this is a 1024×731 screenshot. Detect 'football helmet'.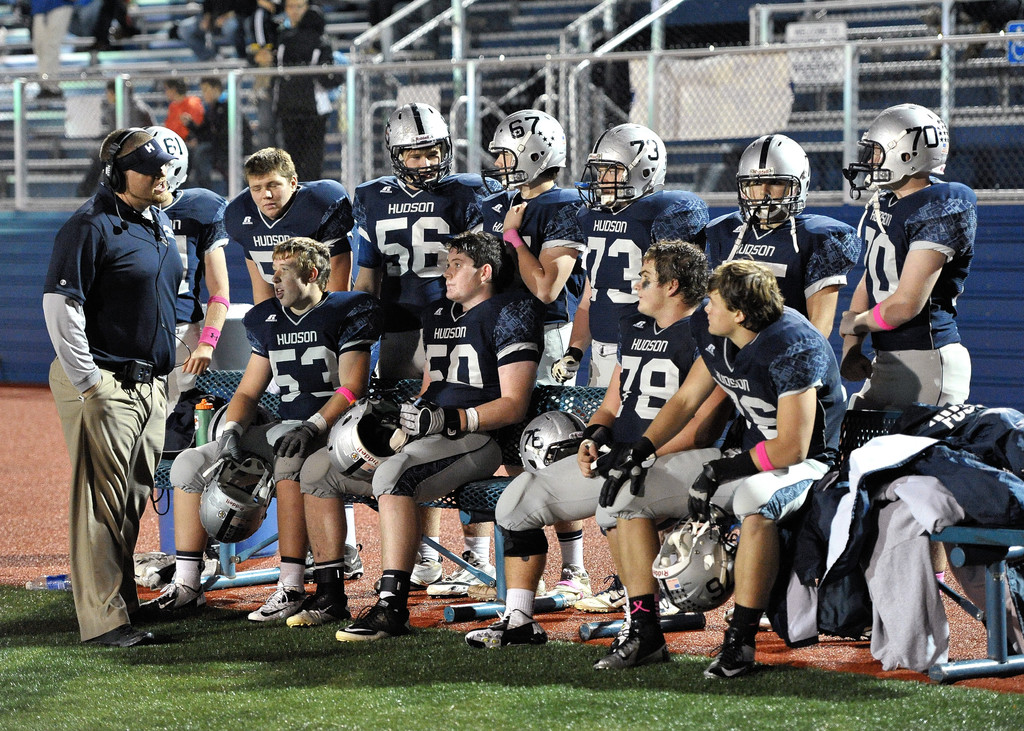
843/98/957/199.
